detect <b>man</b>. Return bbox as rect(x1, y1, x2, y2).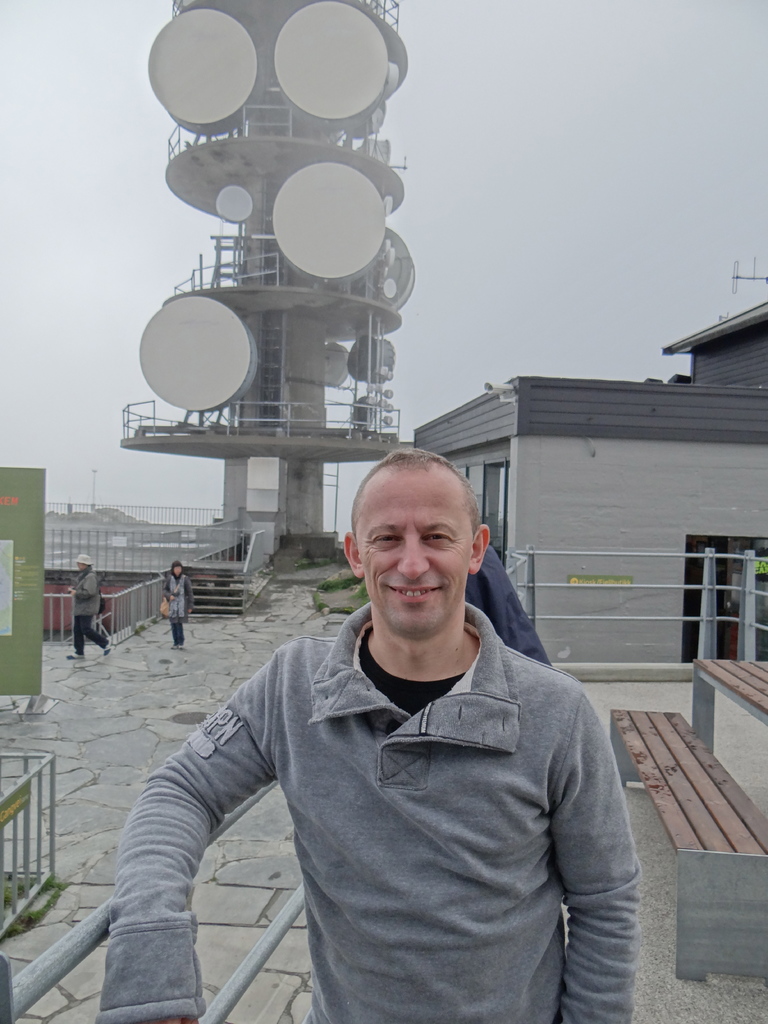
rect(109, 412, 667, 1016).
